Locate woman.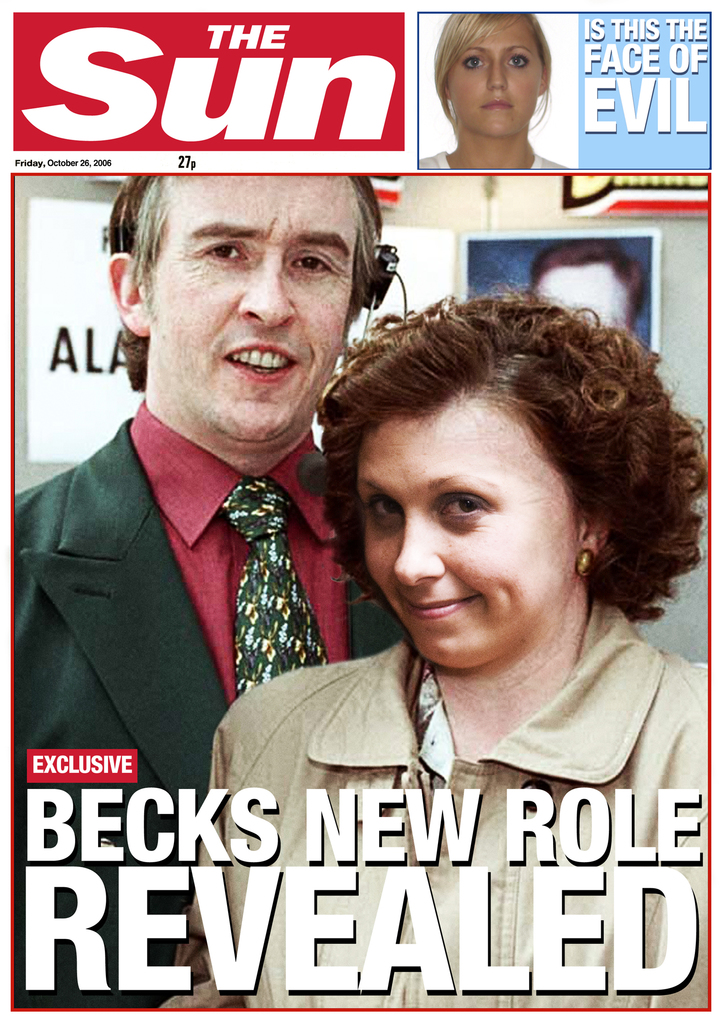
Bounding box: bbox(182, 219, 692, 927).
